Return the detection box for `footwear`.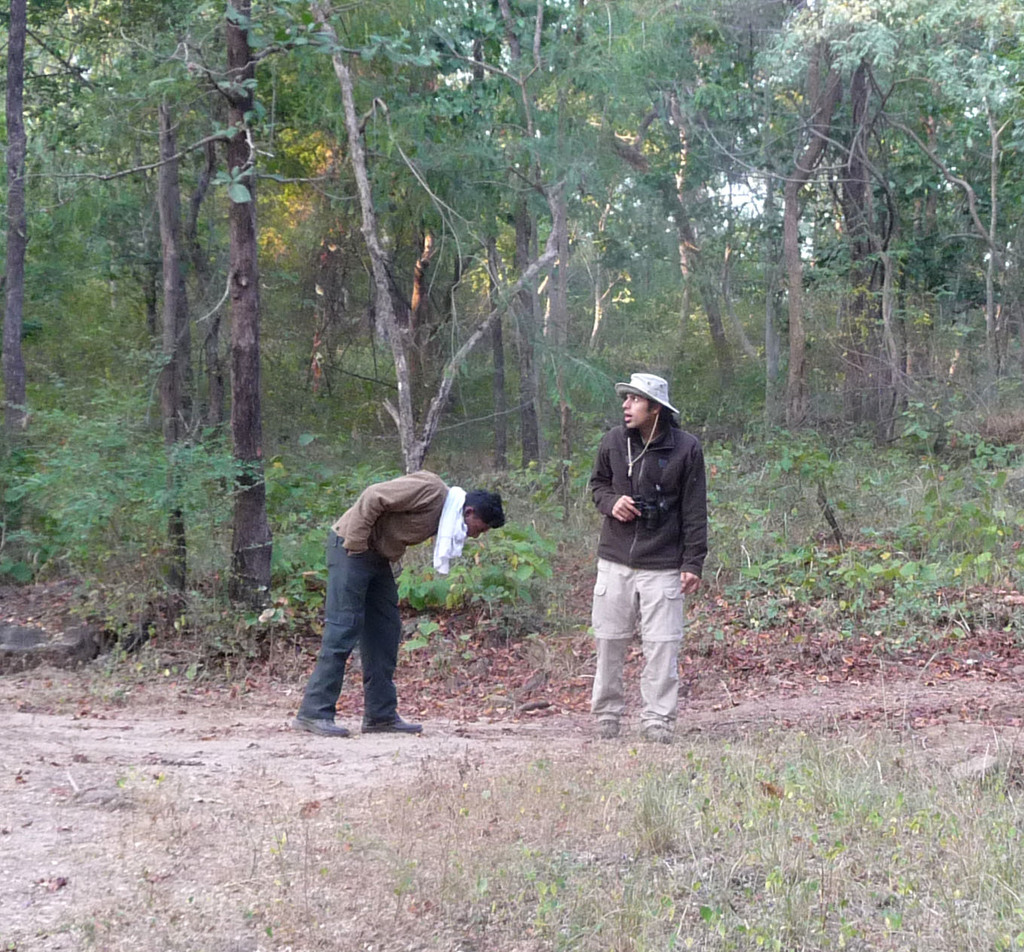
region(289, 718, 346, 739).
